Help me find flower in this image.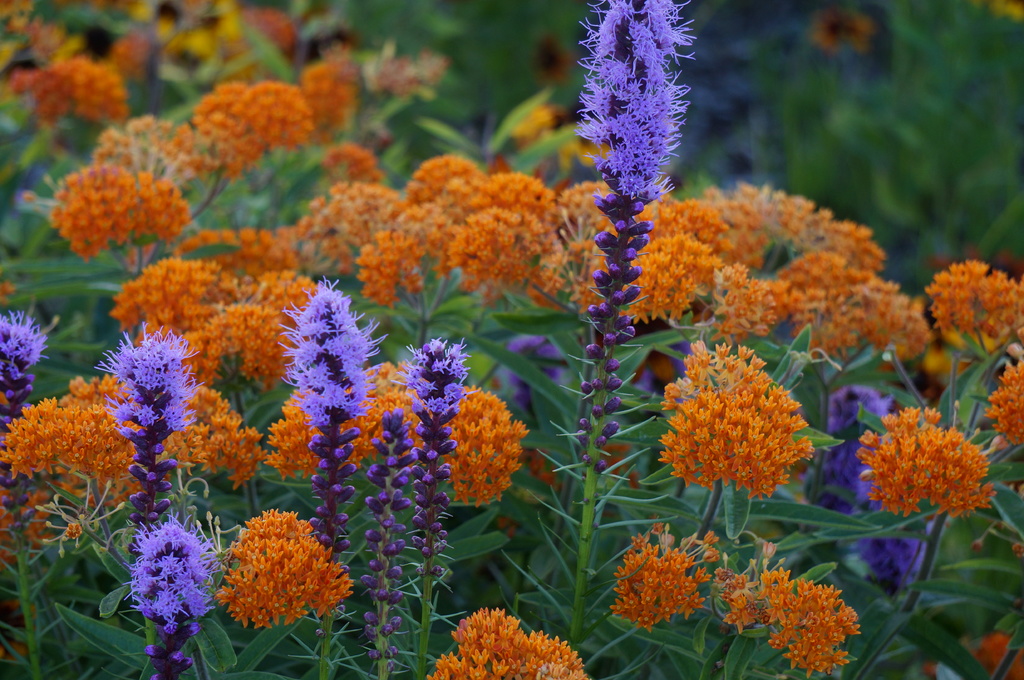
Found it: x1=397, y1=337, x2=481, y2=421.
